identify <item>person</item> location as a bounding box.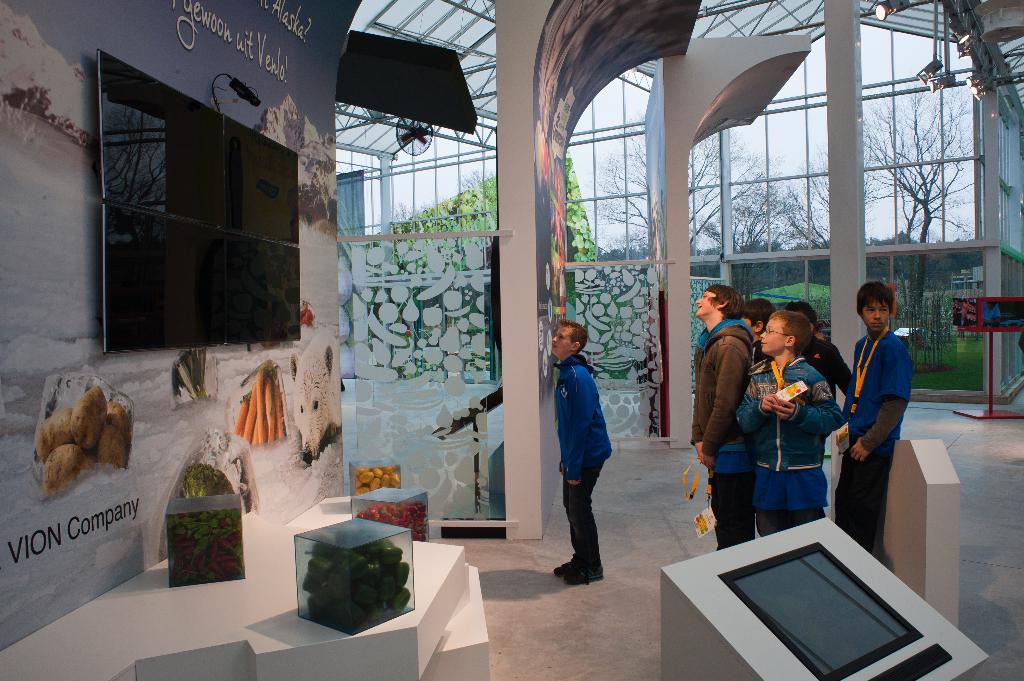
x1=752, y1=299, x2=851, y2=467.
